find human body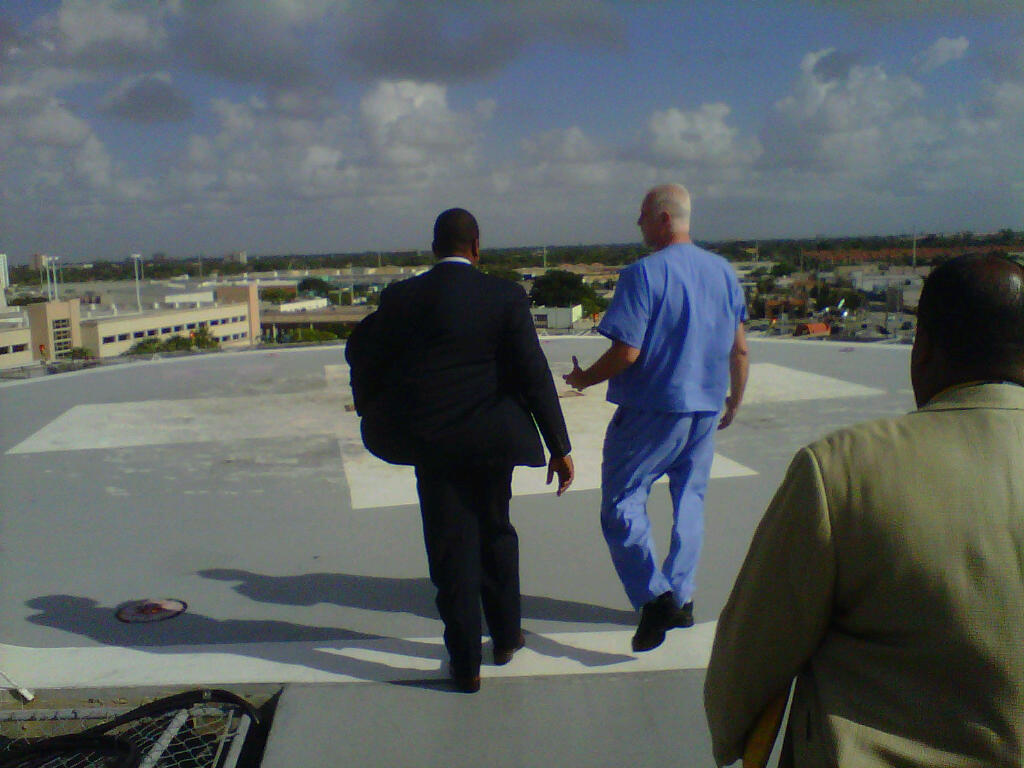
<bbox>383, 209, 572, 690</bbox>
